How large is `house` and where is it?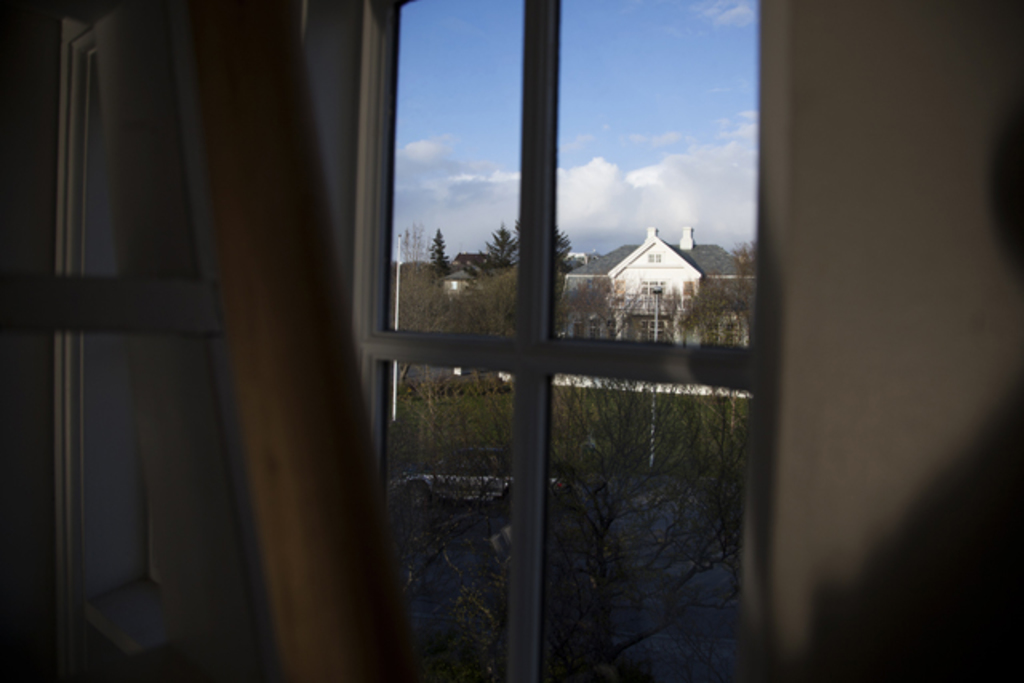
Bounding box: bbox(566, 226, 755, 355).
